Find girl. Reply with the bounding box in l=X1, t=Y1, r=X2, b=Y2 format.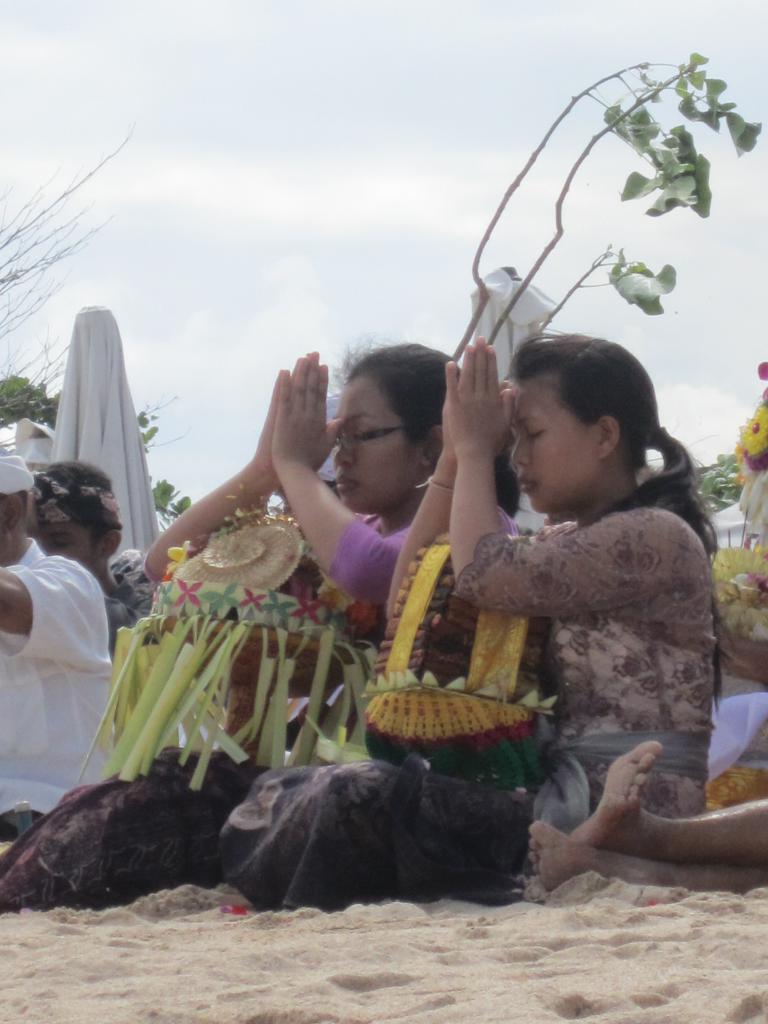
l=392, t=335, r=727, b=820.
